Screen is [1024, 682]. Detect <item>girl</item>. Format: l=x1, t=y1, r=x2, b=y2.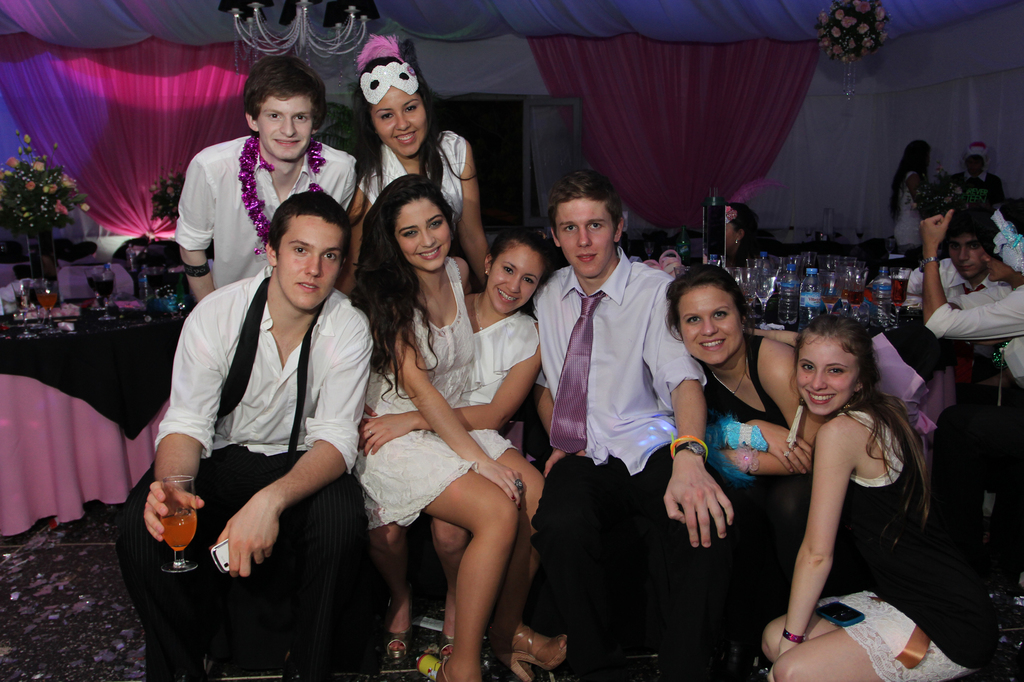
l=664, t=266, r=826, b=610.
